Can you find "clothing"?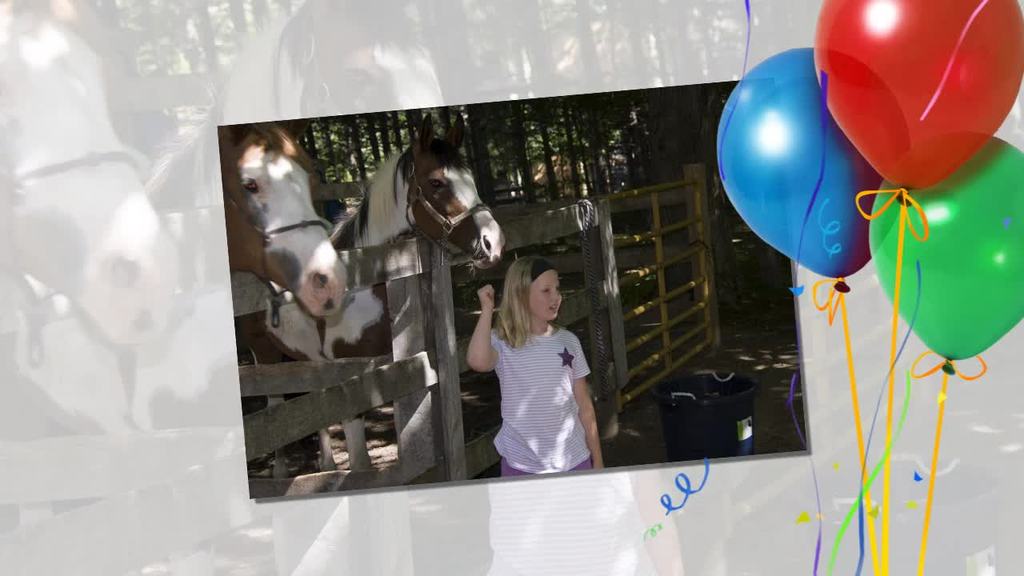
Yes, bounding box: 483:300:601:462.
